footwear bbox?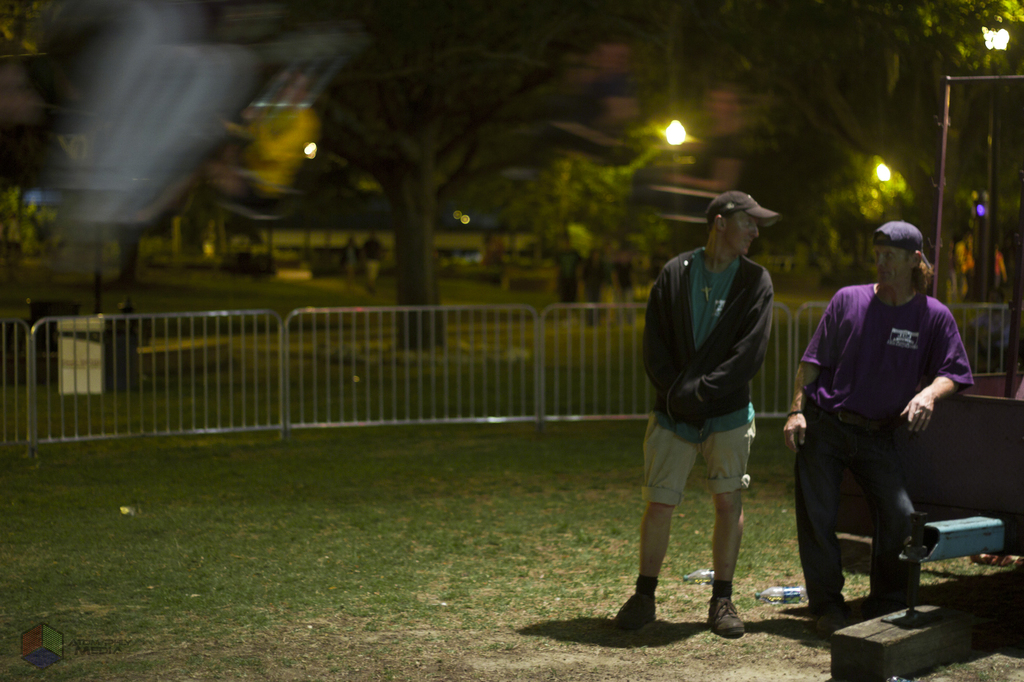
[701,599,751,641]
